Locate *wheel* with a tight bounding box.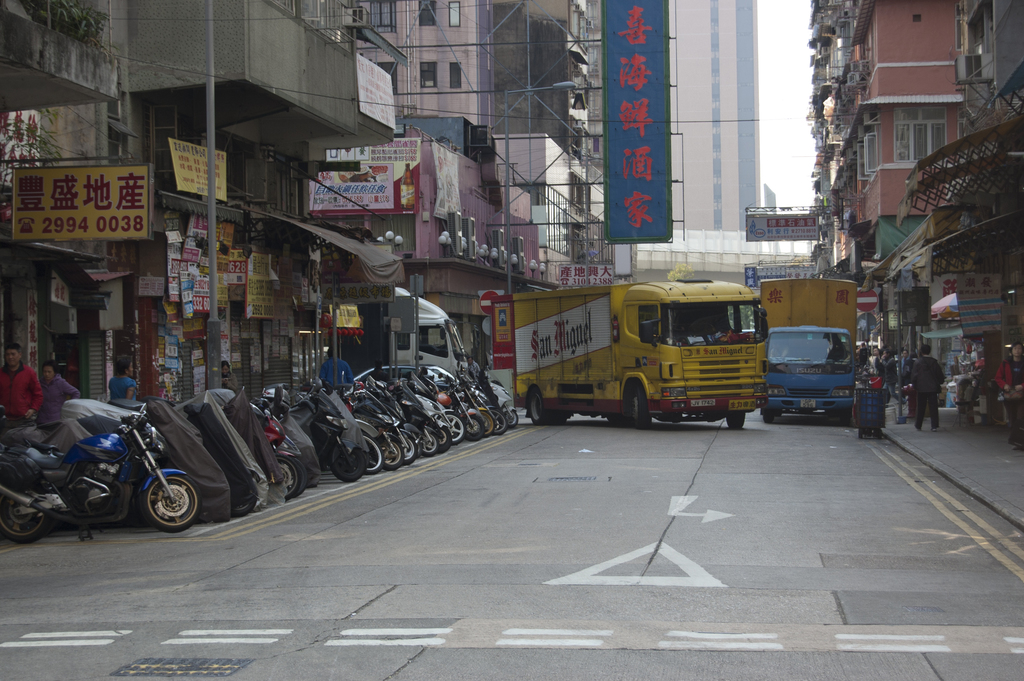
[left=399, top=434, right=418, bottom=466].
